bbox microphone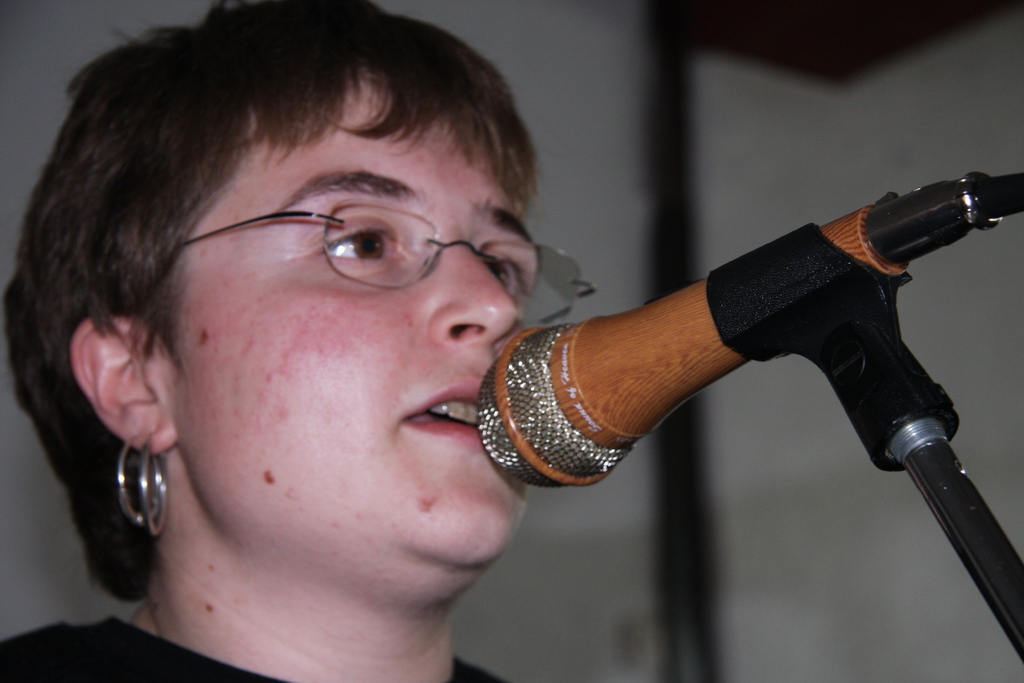
461/157/1023/504
